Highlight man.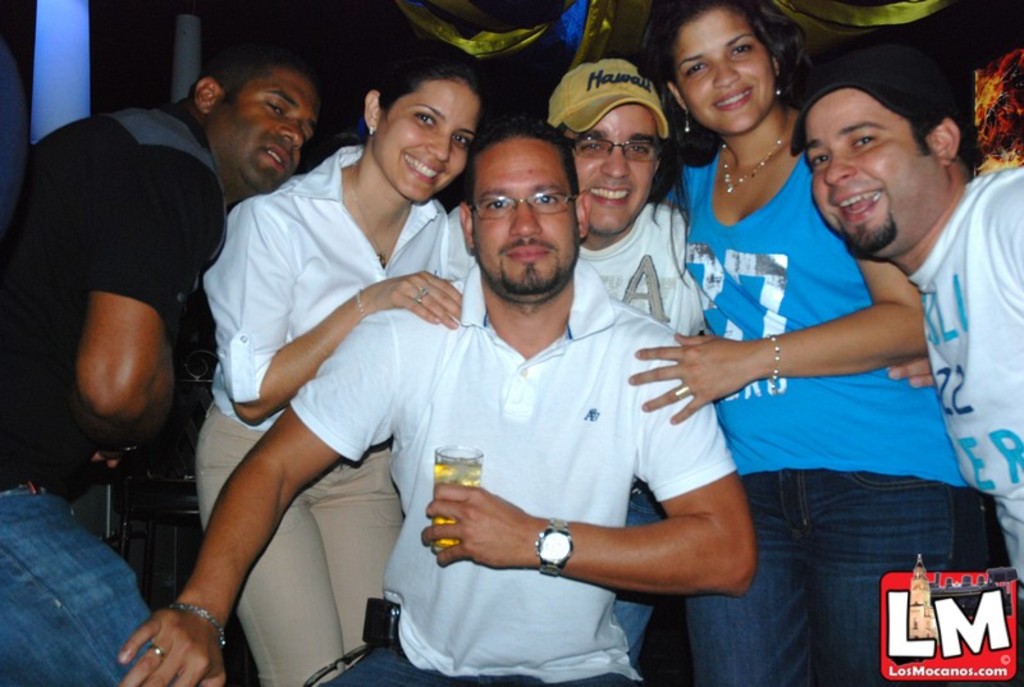
Highlighted region: bbox=[252, 118, 792, 679].
